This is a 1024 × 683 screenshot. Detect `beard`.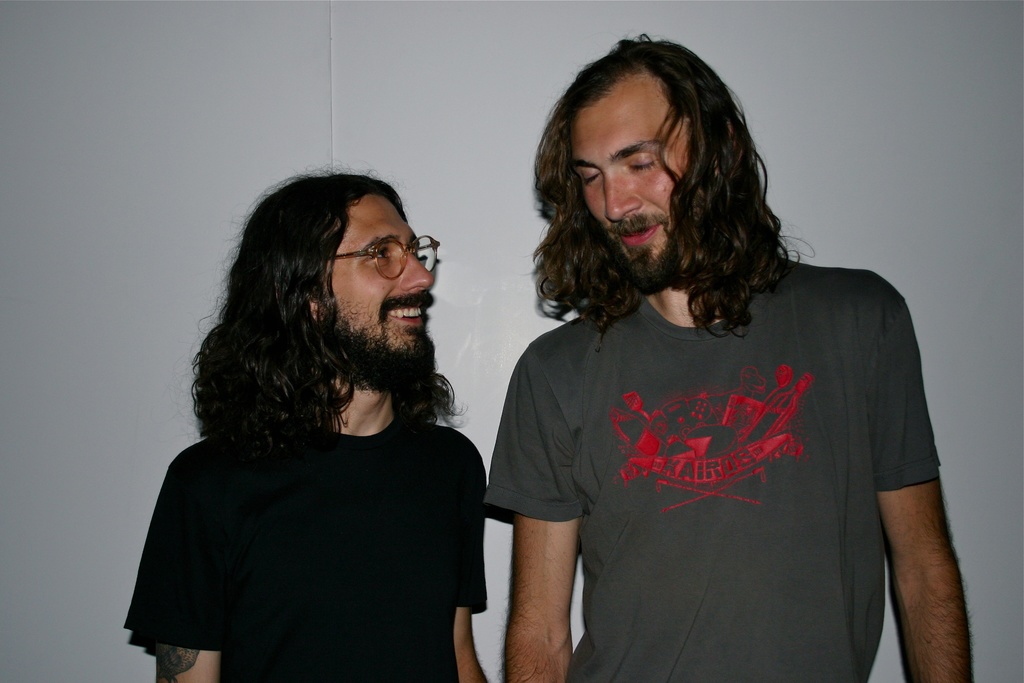
x1=324, y1=310, x2=447, y2=399.
